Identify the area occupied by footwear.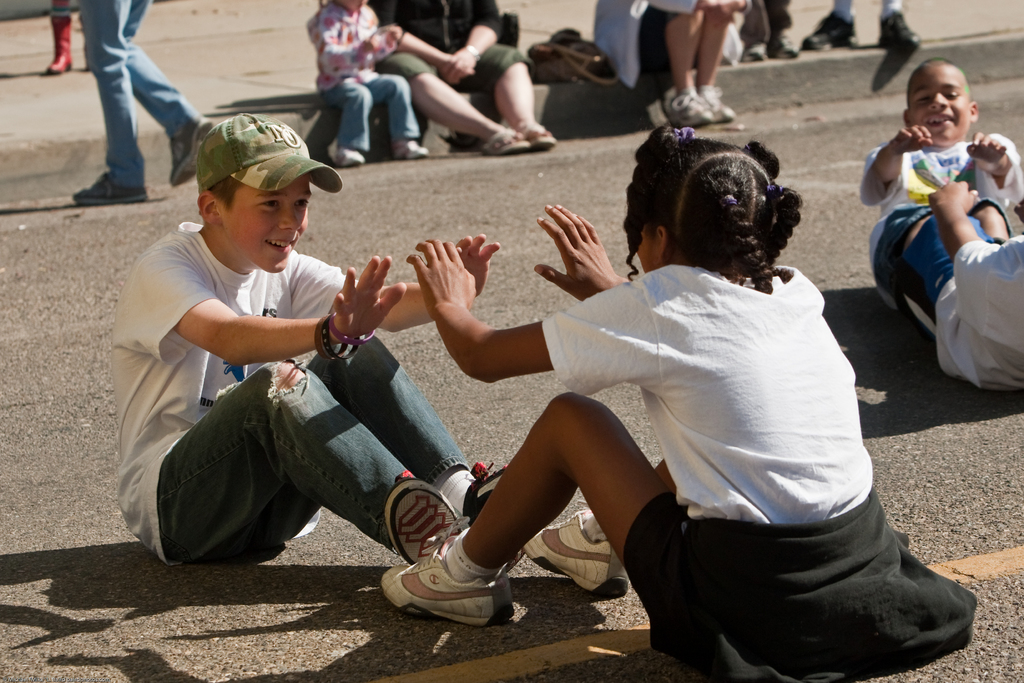
Area: select_region(375, 488, 465, 562).
